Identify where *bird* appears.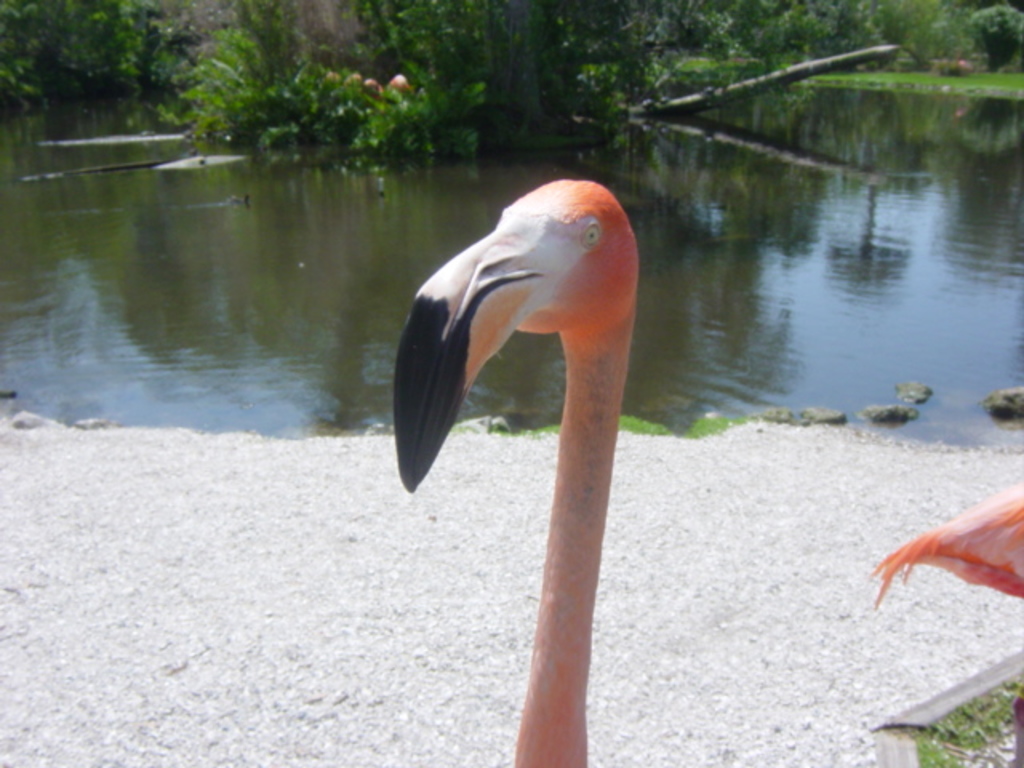
Appears at [x1=418, y1=168, x2=714, y2=758].
